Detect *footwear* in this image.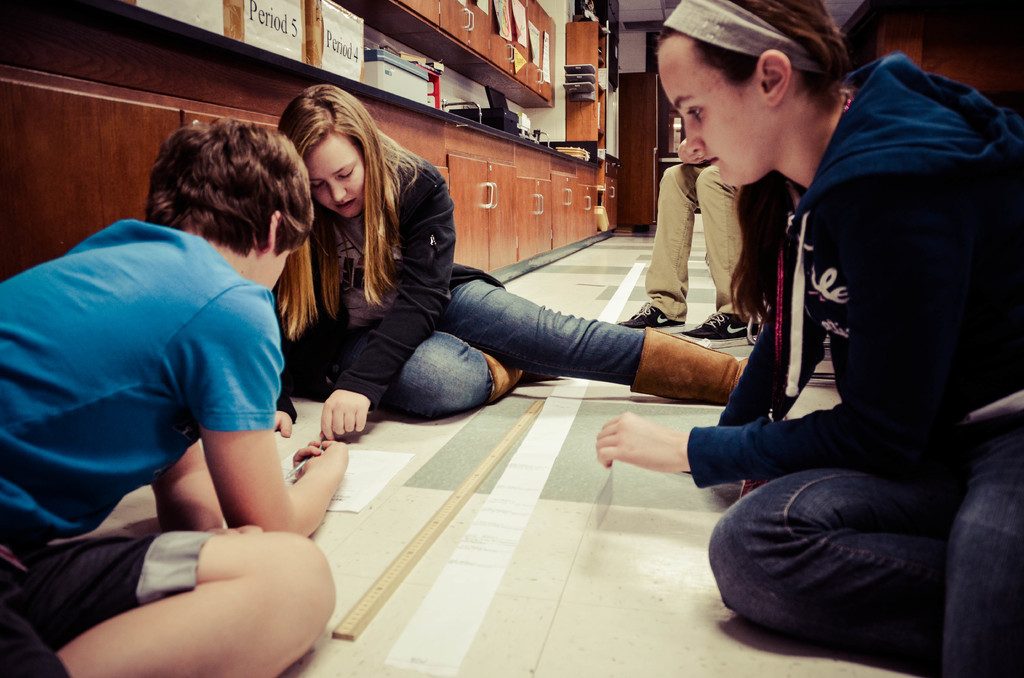
Detection: detection(616, 302, 685, 335).
